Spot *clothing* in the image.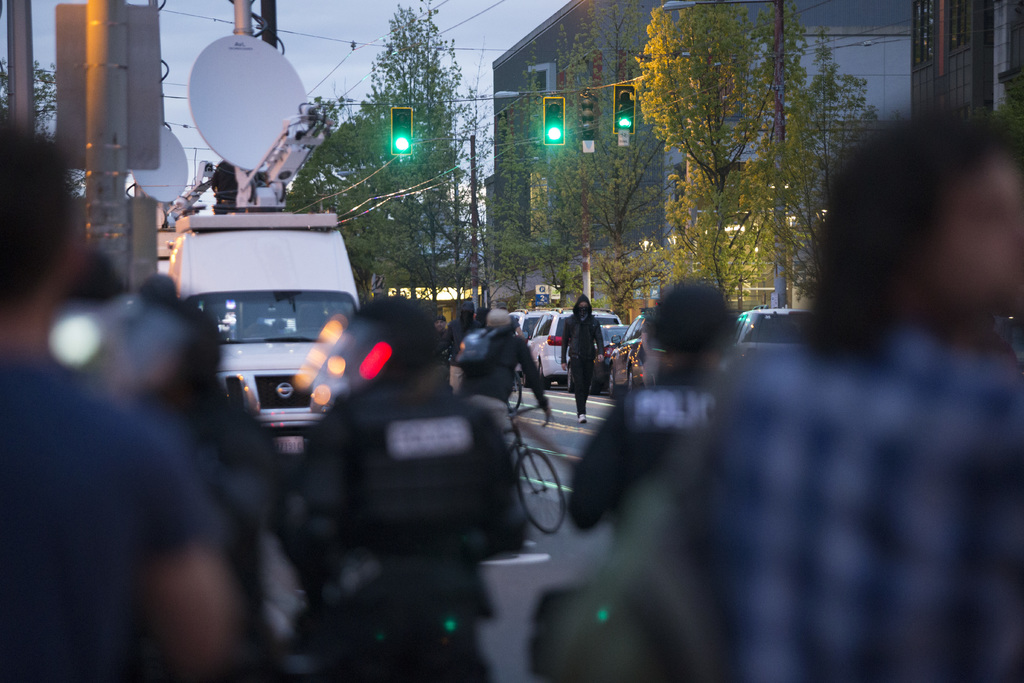
*clothing* found at 559/313/605/411.
